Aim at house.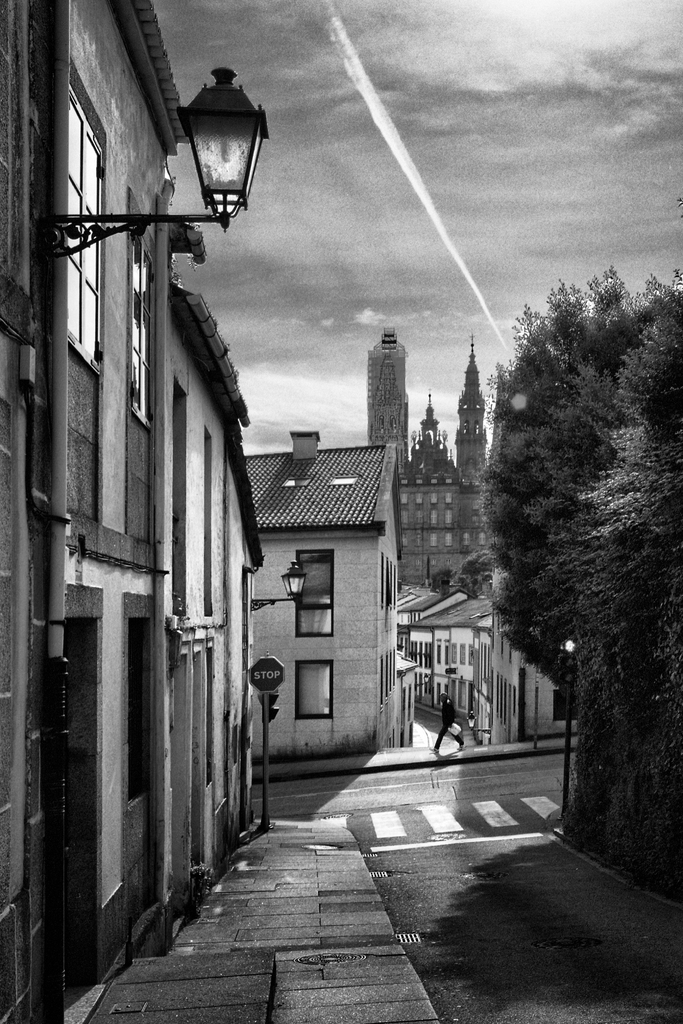
Aimed at left=477, top=626, right=572, bottom=746.
